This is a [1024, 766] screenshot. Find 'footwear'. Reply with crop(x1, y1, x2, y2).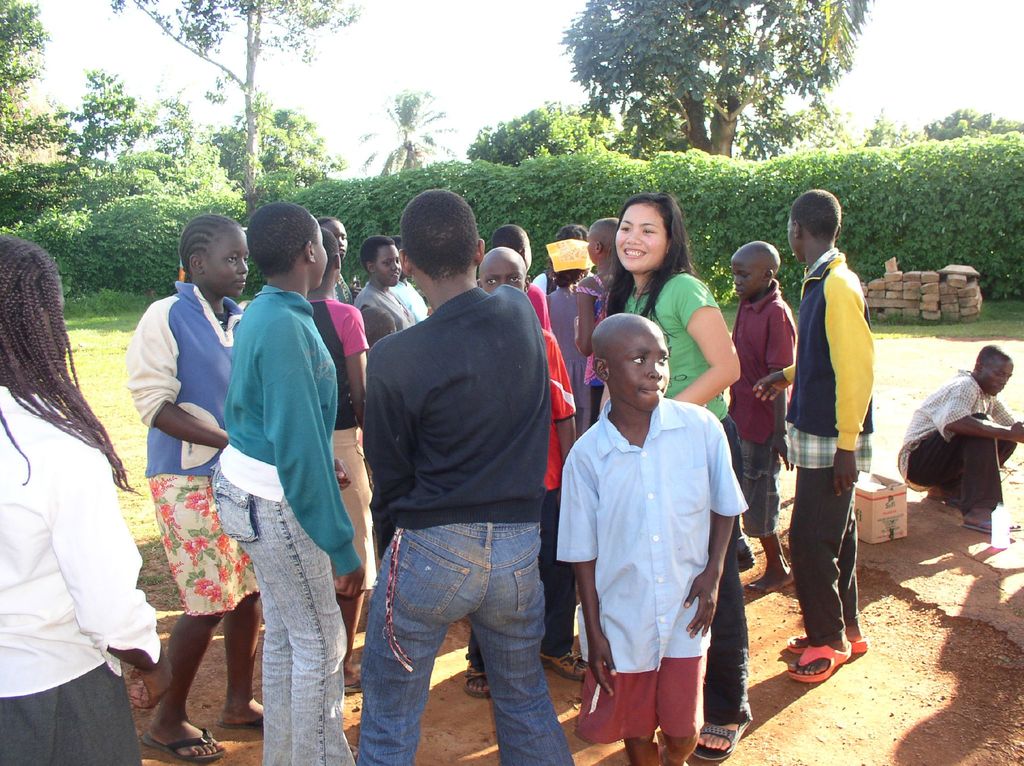
crop(344, 680, 364, 696).
